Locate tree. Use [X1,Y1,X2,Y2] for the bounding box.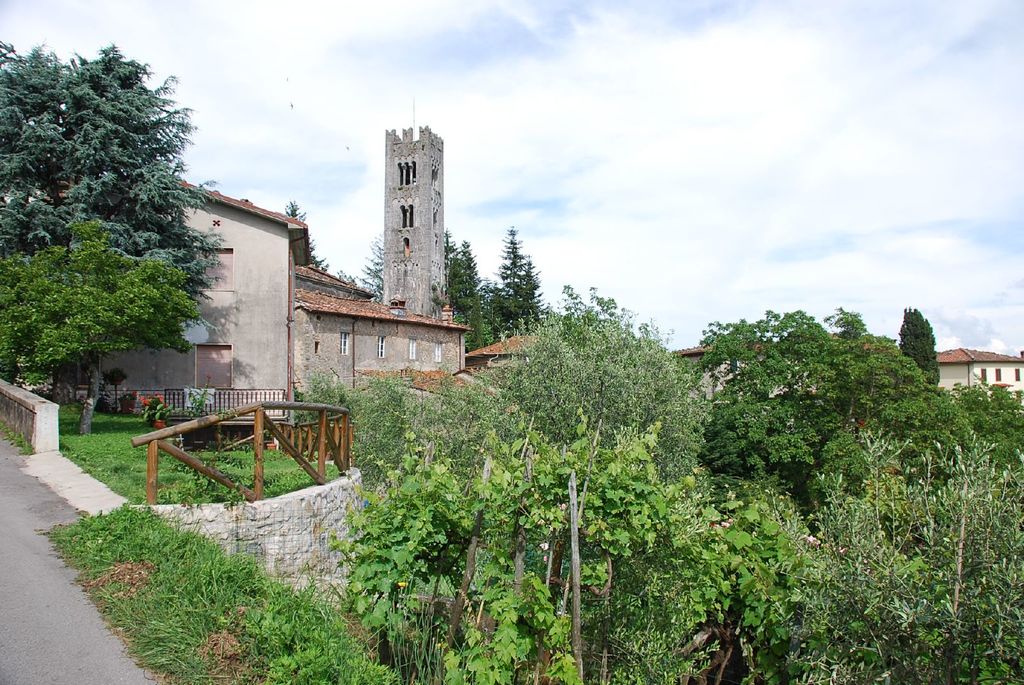
[939,374,1023,482].
